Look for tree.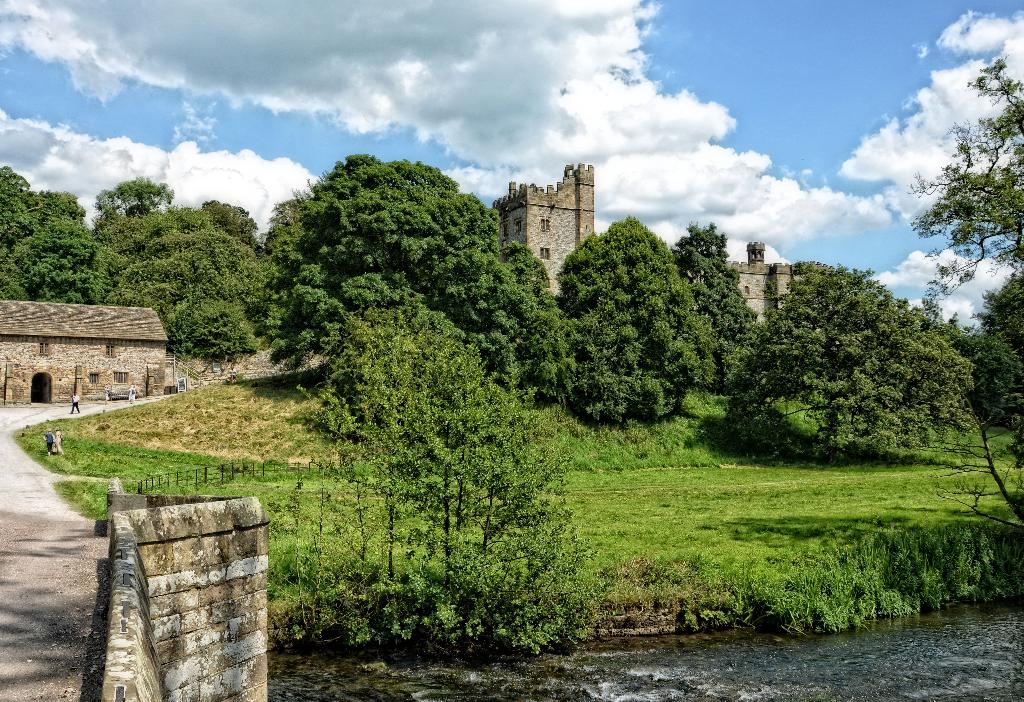
Found: Rect(968, 272, 1023, 361).
